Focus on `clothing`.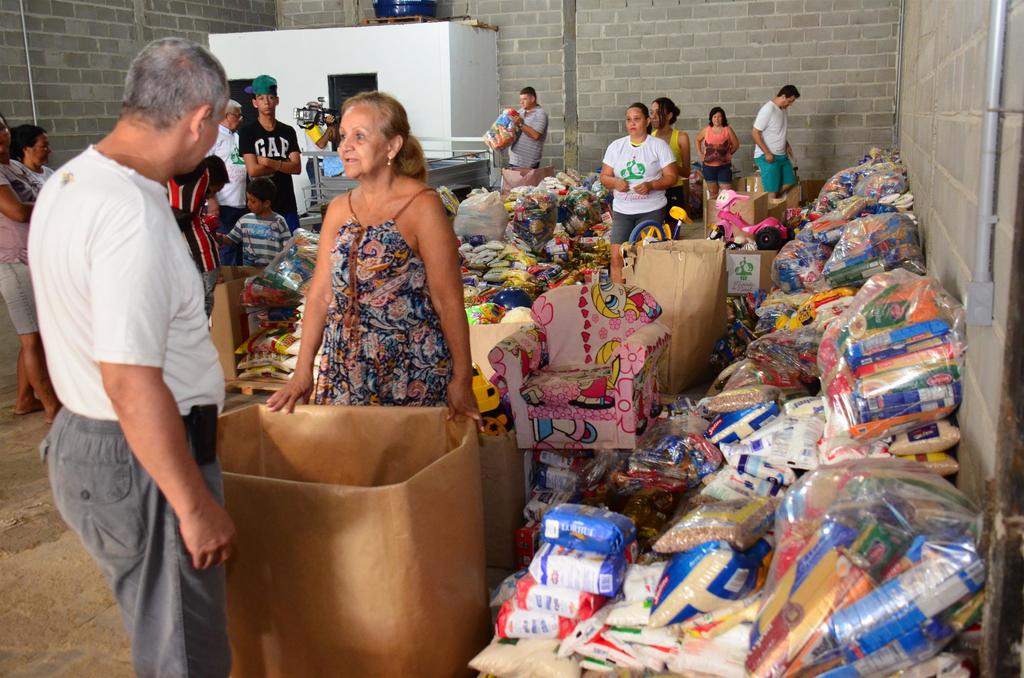
Focused at 0 160 40 380.
